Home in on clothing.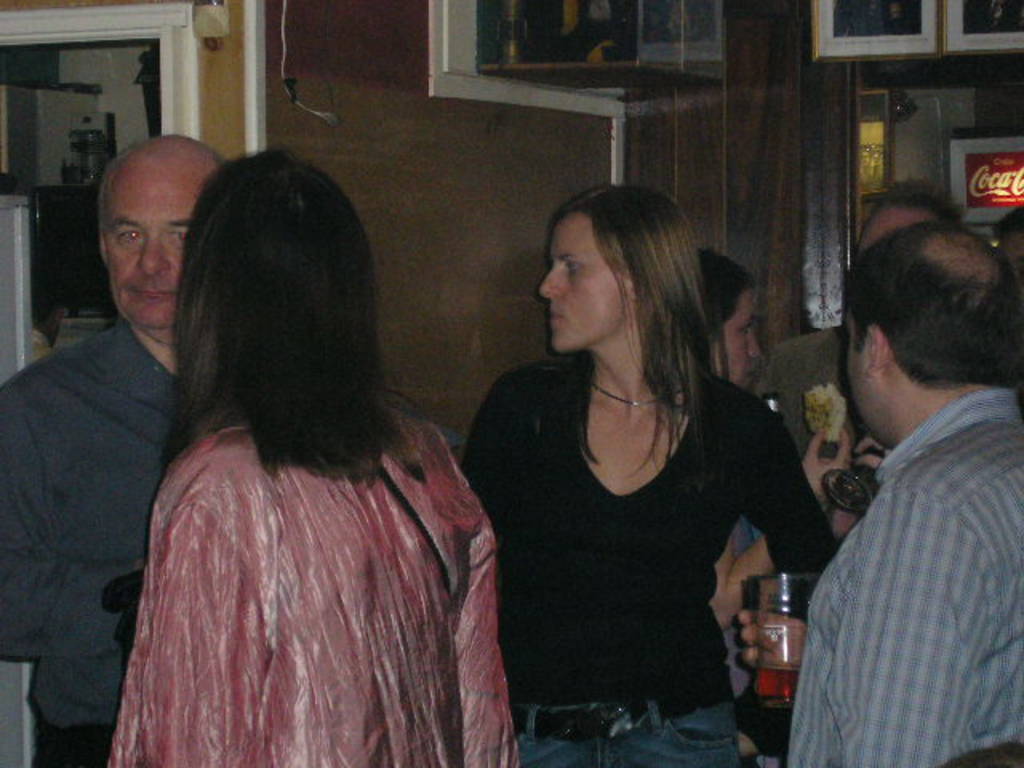
Homed in at select_region(771, 394, 1022, 766).
